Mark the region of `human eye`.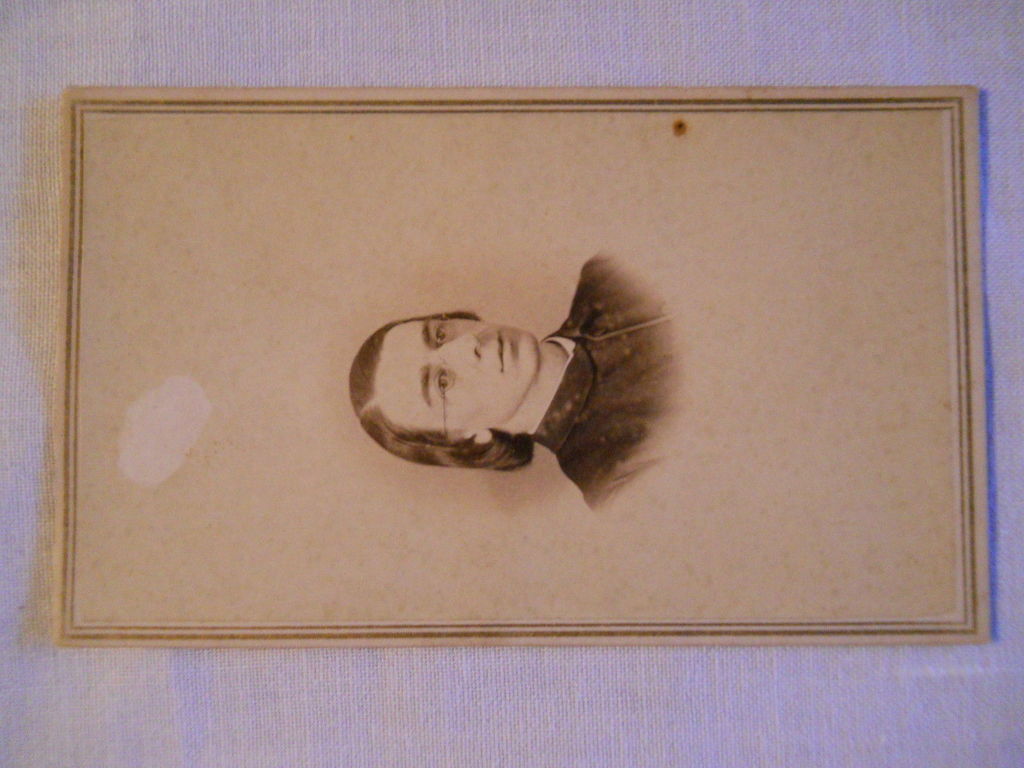
Region: bbox=(429, 363, 453, 396).
